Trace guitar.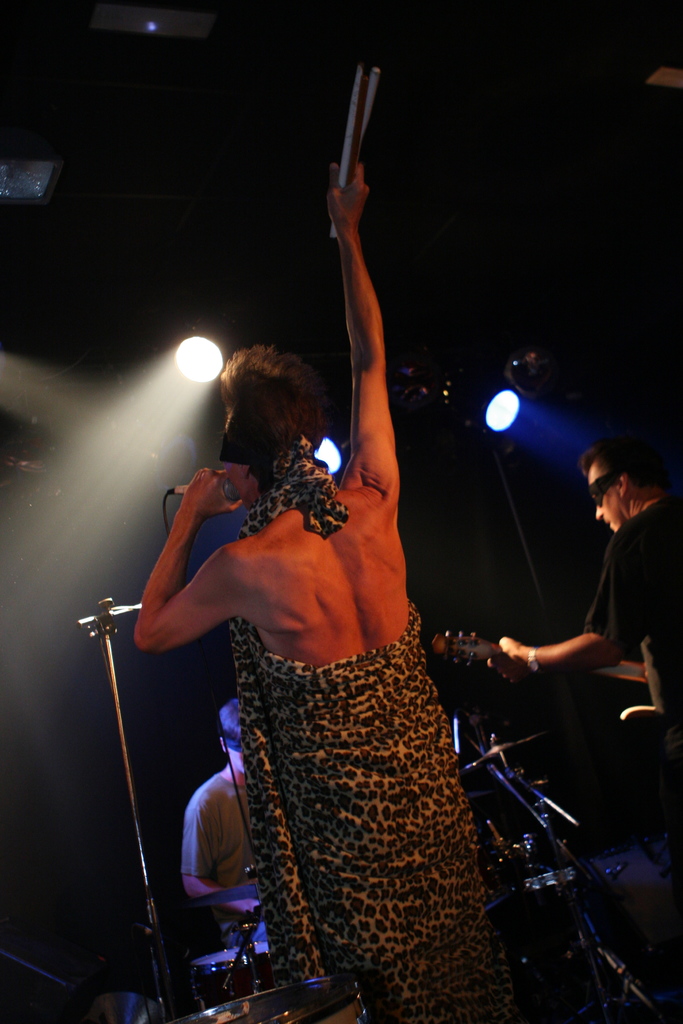
Traced to <region>428, 629, 648, 728</region>.
